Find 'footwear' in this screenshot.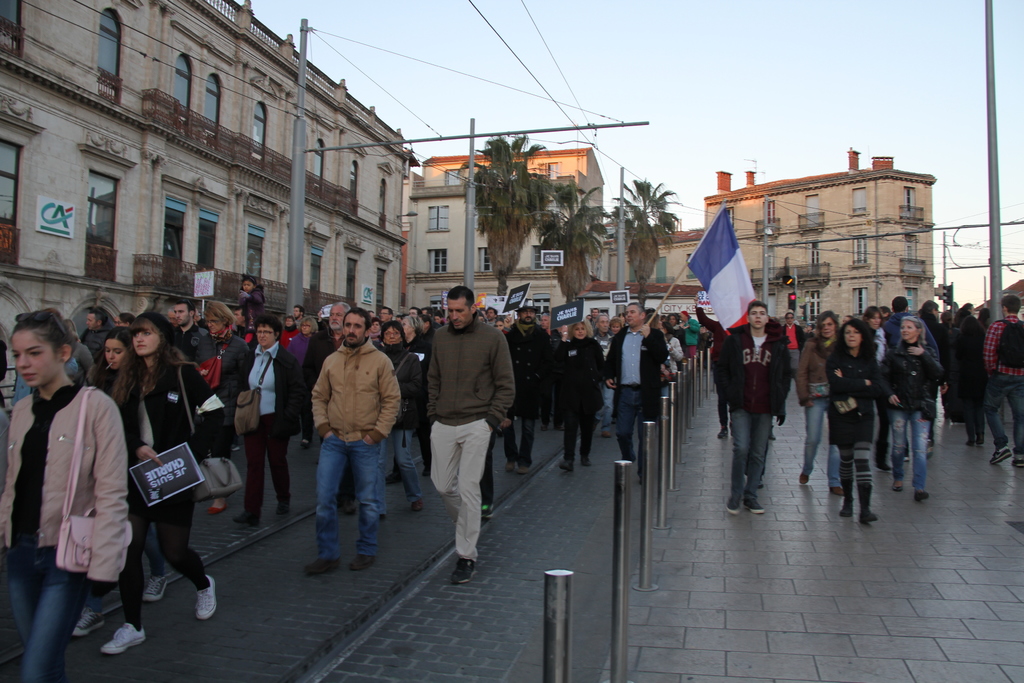
The bounding box for 'footwear' is box=[917, 490, 930, 503].
